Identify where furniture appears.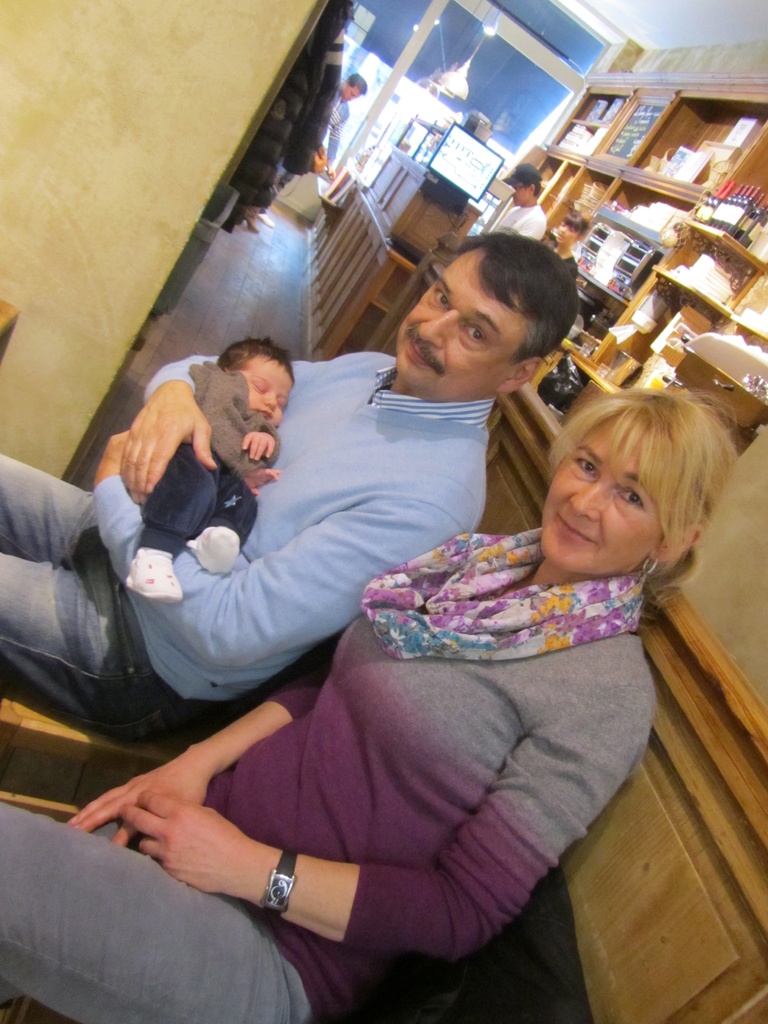
Appears at bbox(0, 385, 767, 1023).
